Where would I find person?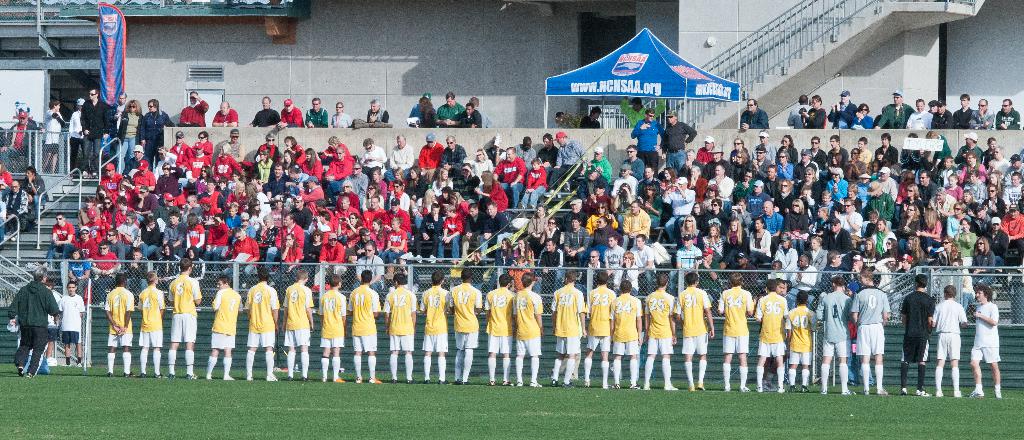
At pyautogui.locateOnScreen(143, 99, 171, 167).
